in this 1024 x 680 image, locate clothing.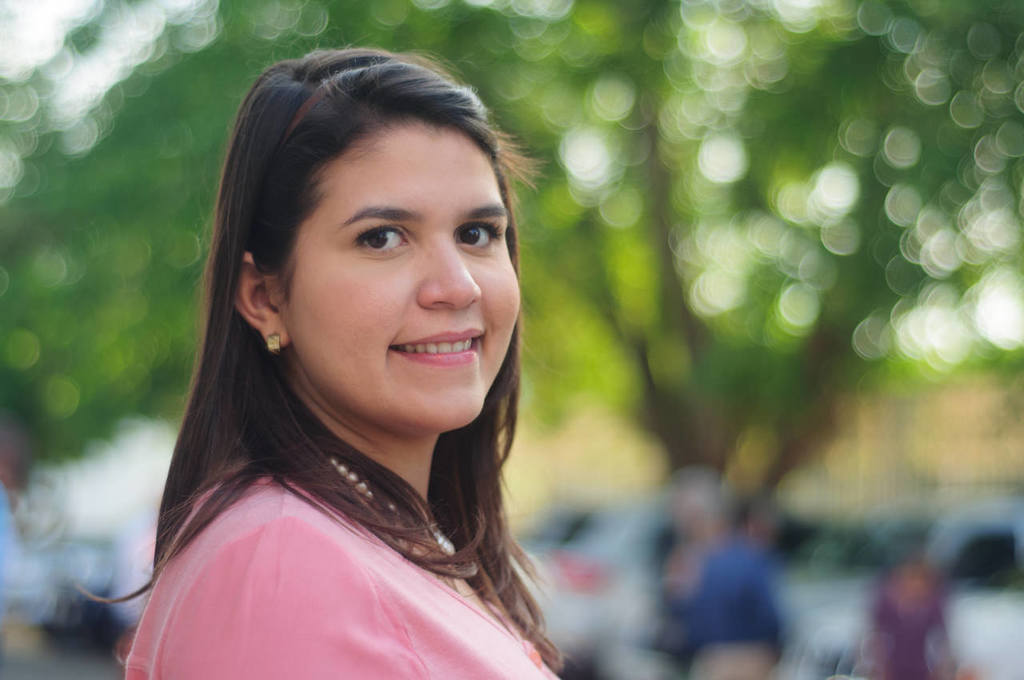
Bounding box: {"left": 118, "top": 438, "right": 555, "bottom": 678}.
